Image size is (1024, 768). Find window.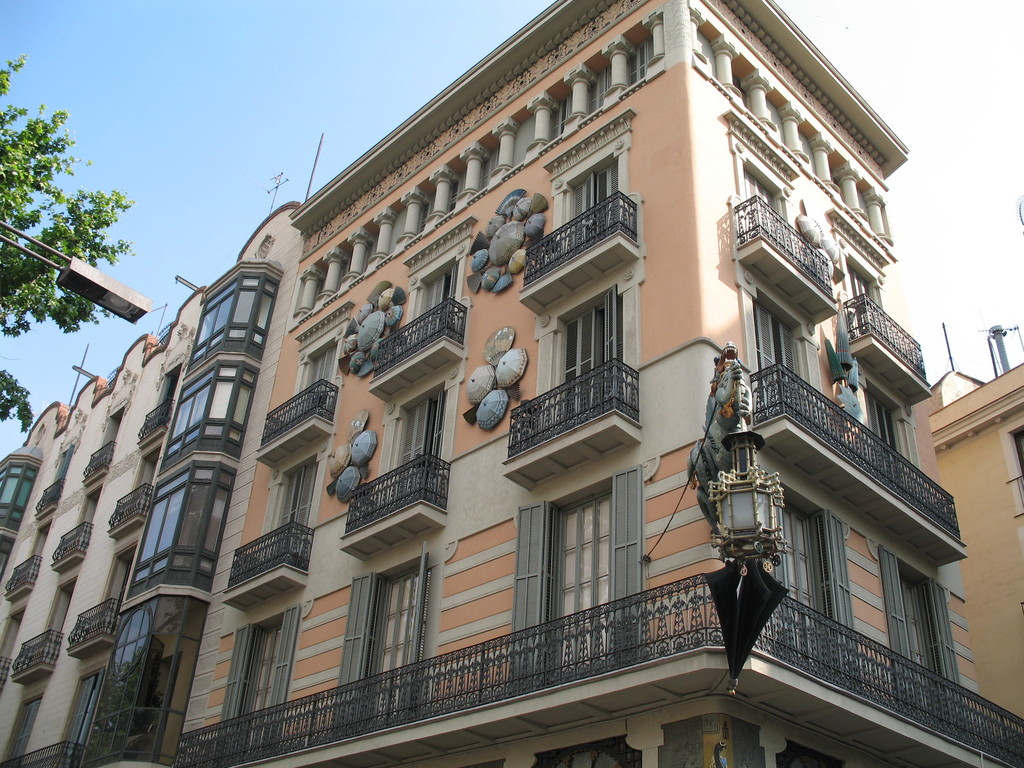
<region>0, 466, 50, 515</region>.
